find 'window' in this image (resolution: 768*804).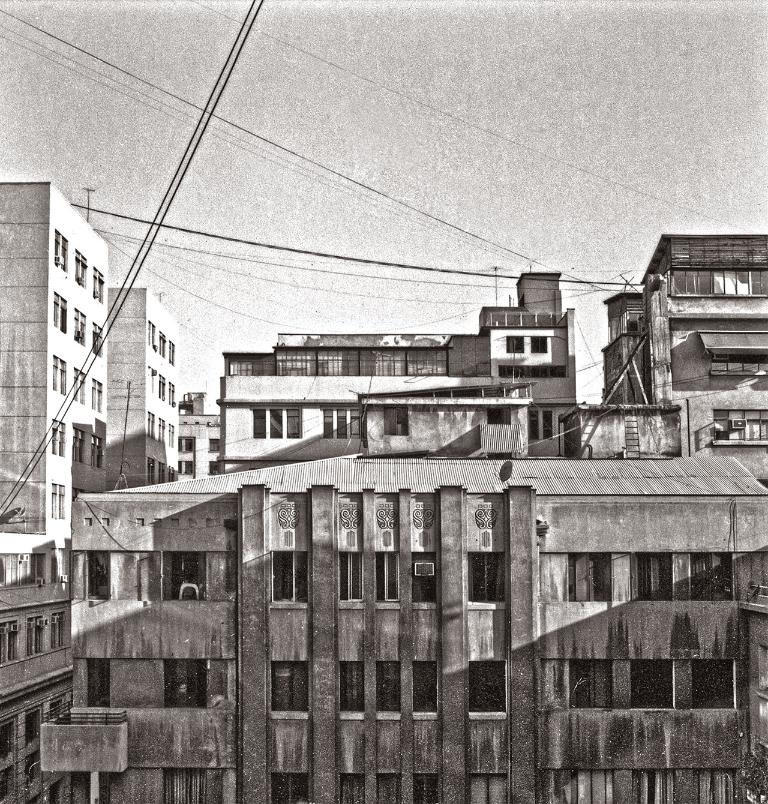
176:460:193:475.
